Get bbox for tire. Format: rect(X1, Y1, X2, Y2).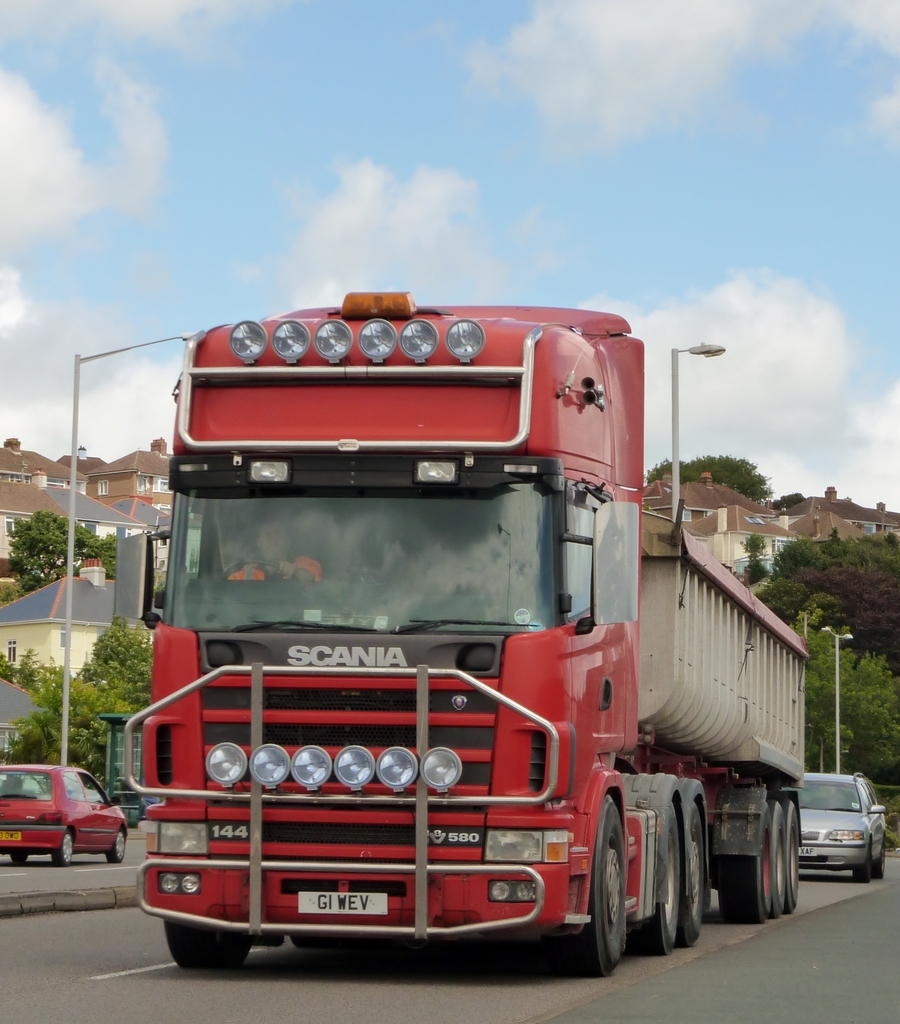
rect(13, 851, 27, 865).
